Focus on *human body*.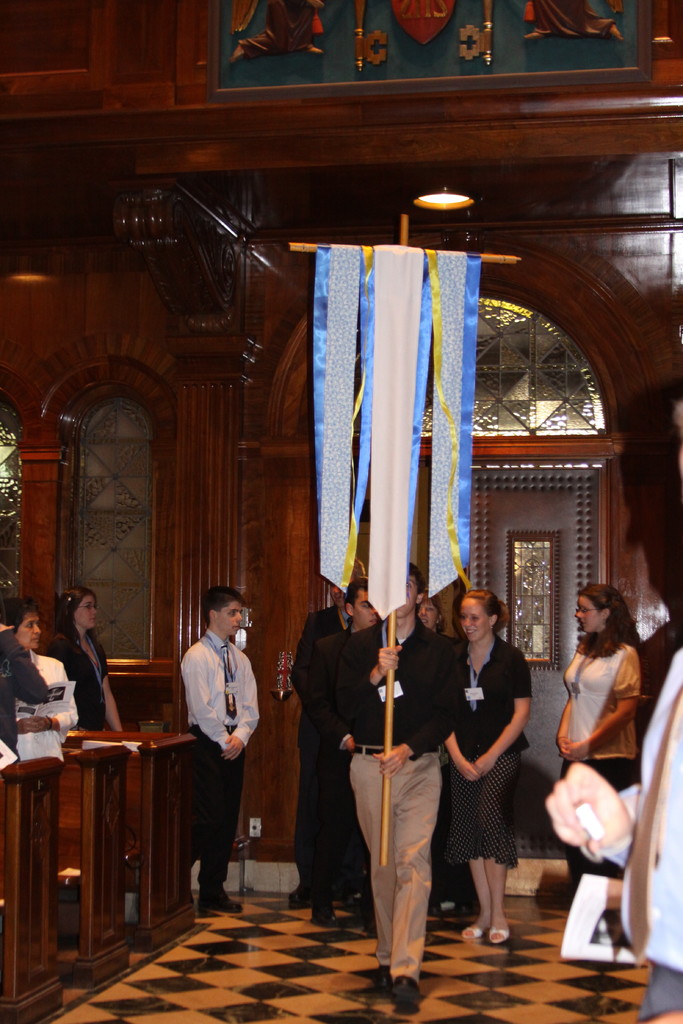
Focused at (x1=325, y1=579, x2=393, y2=631).
